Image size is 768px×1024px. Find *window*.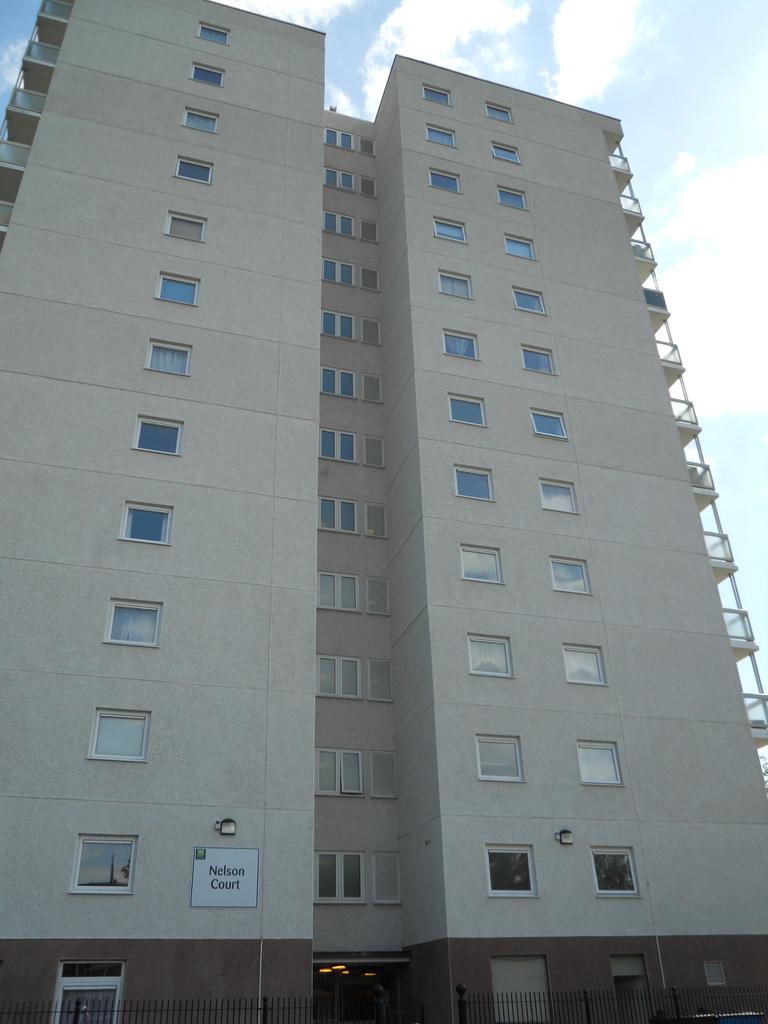
[314,746,359,793].
